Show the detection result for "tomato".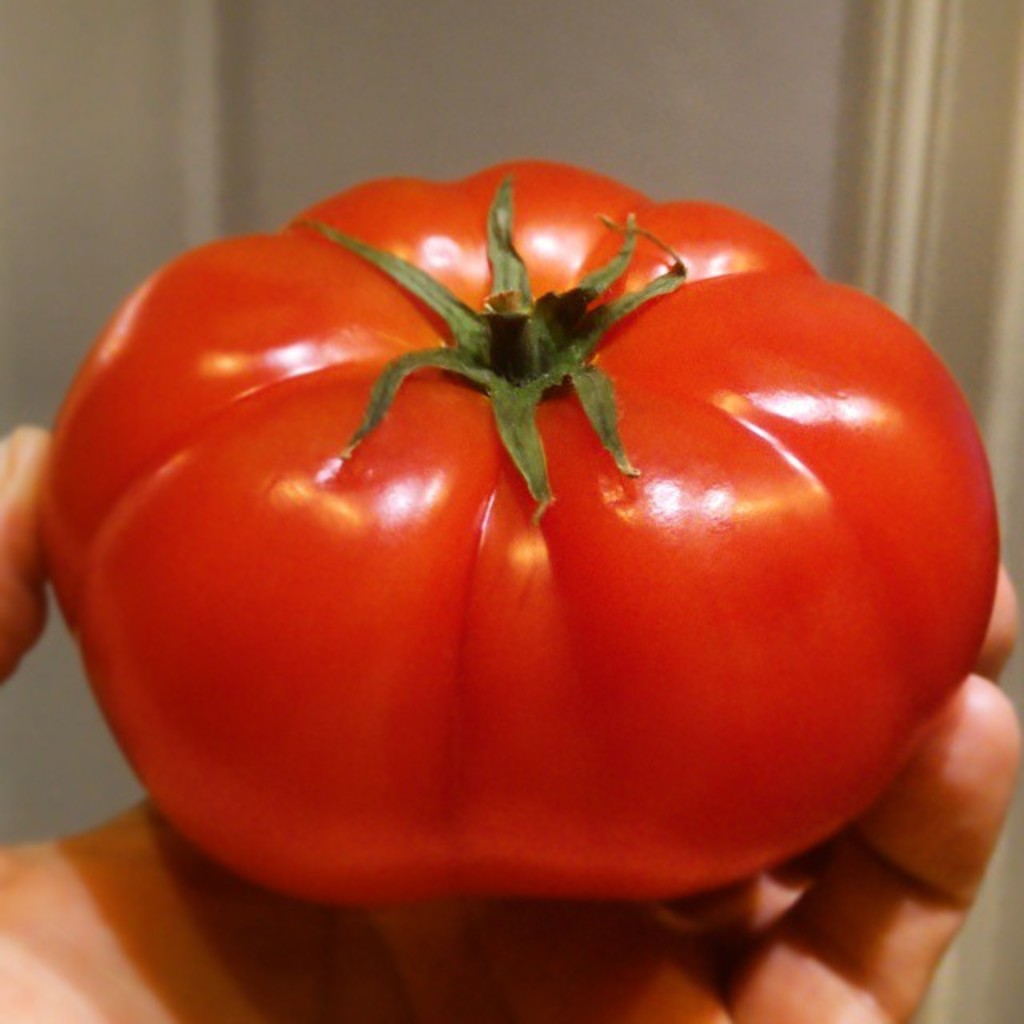
pyautogui.locateOnScreen(32, 144, 1005, 926).
